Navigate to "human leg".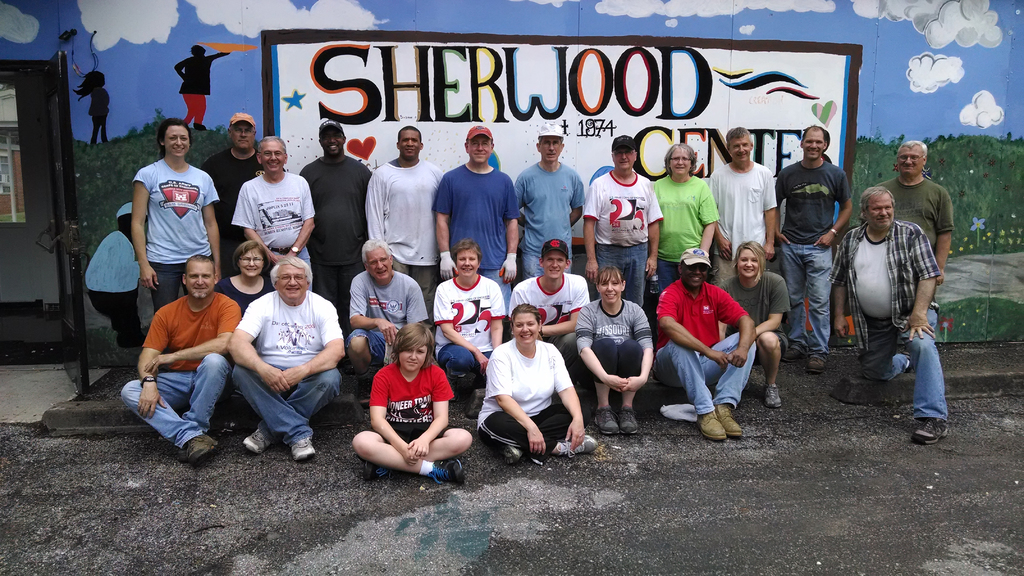
Navigation target: {"left": 88, "top": 293, "right": 146, "bottom": 349}.
